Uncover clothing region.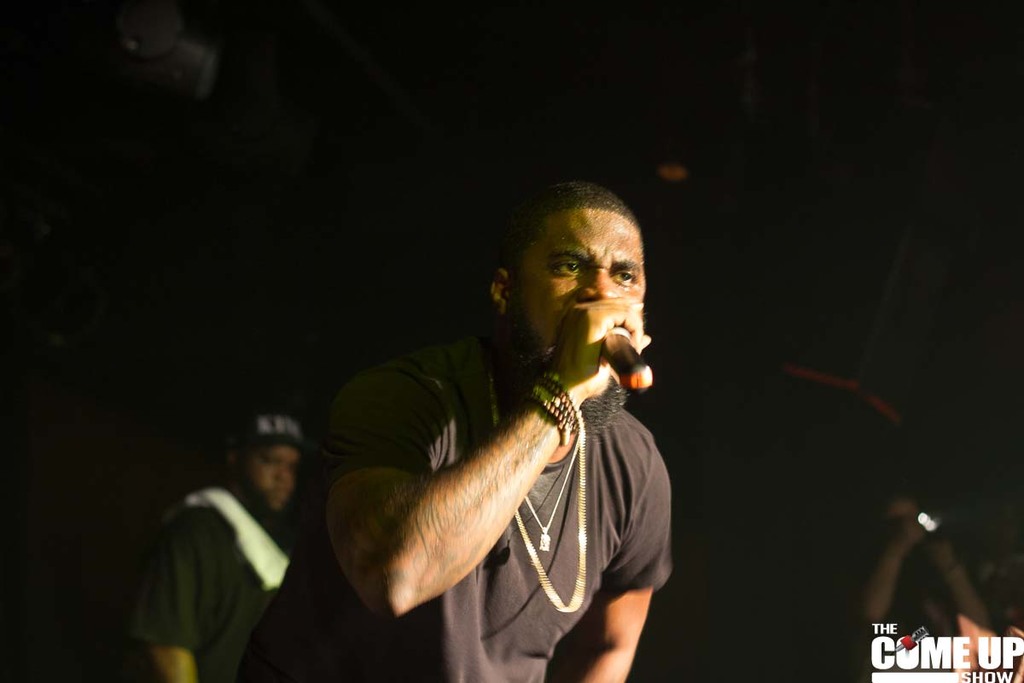
Uncovered: bbox=[129, 470, 294, 682].
